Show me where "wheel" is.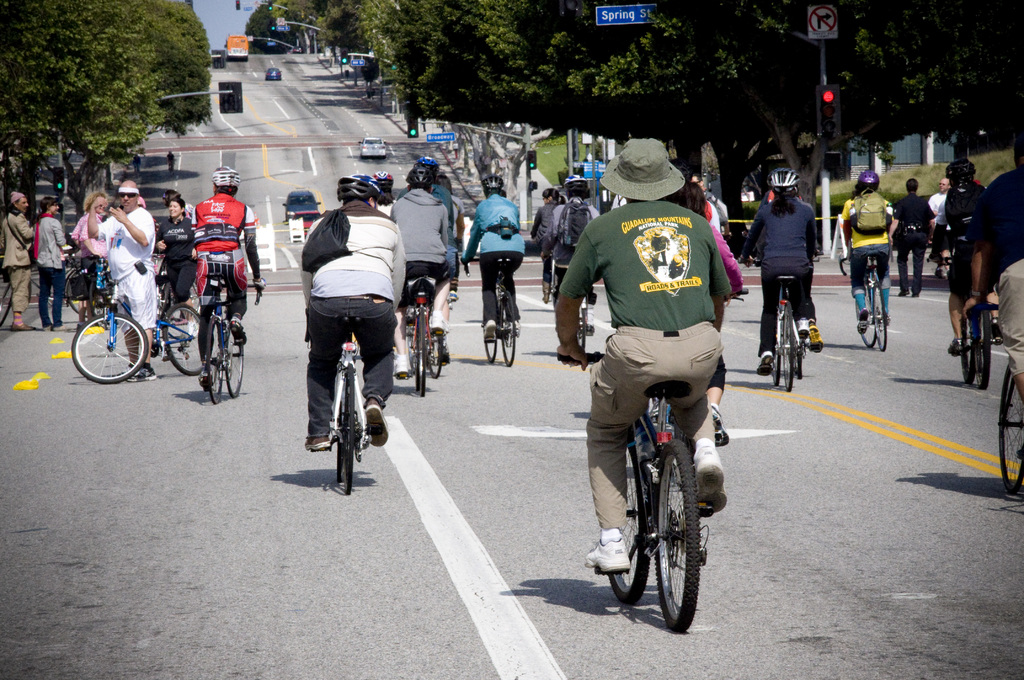
"wheel" is at l=205, t=318, r=220, b=401.
